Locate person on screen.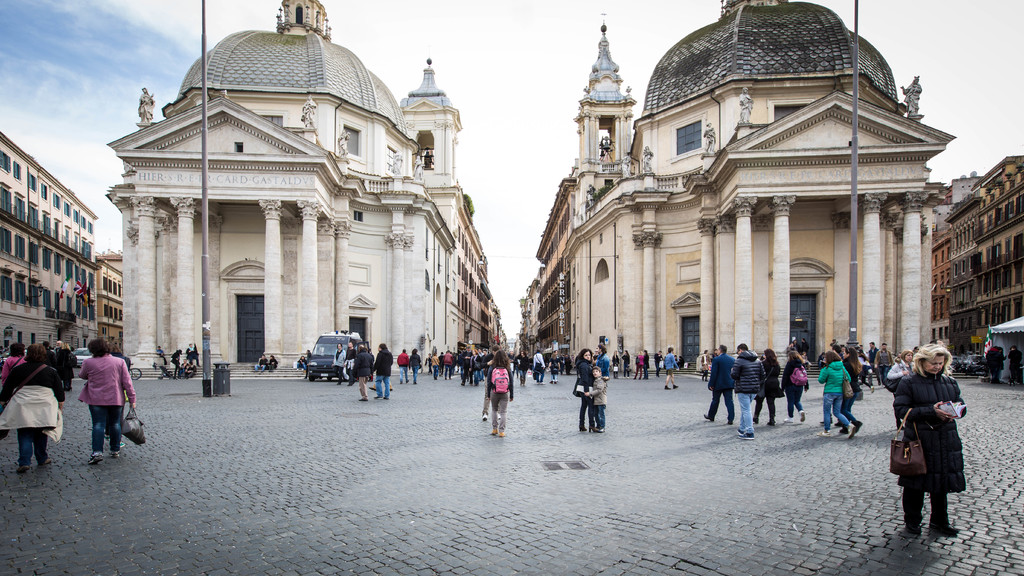
On screen at box=[660, 348, 678, 385].
